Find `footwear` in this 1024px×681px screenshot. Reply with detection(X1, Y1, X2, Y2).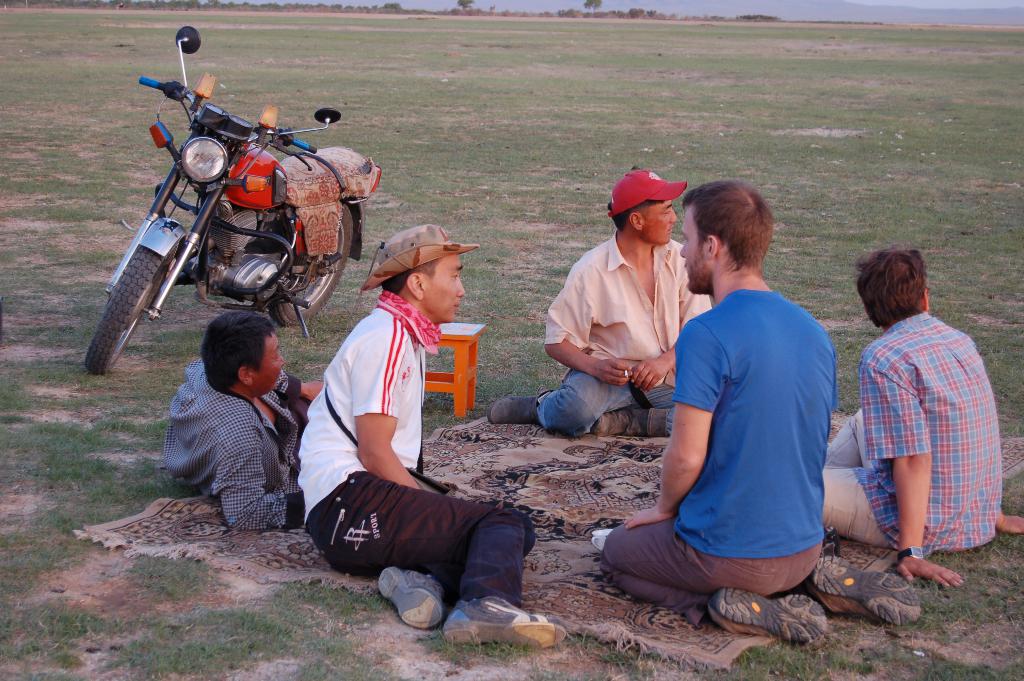
detection(377, 564, 449, 630).
